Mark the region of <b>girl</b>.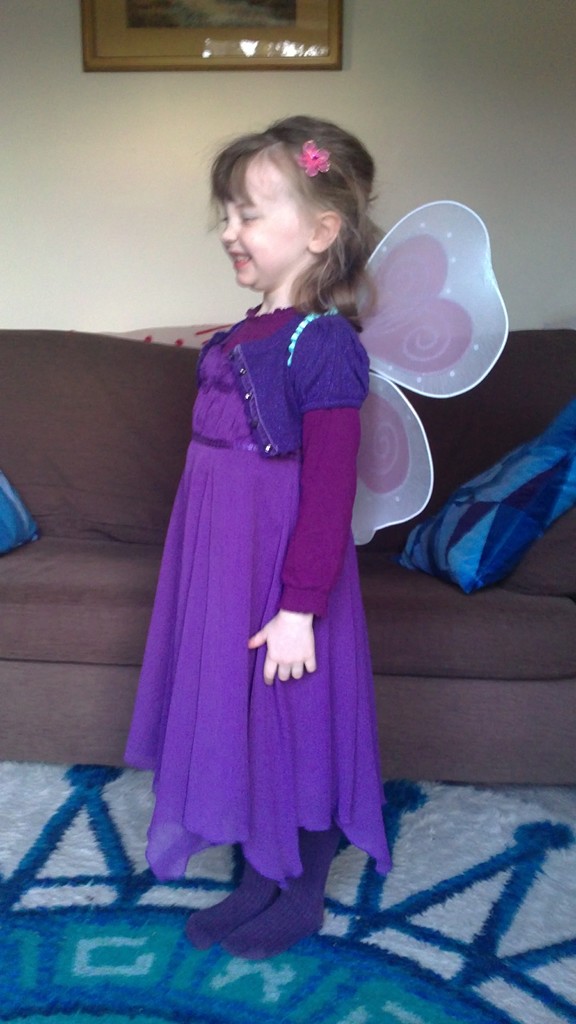
Region: box=[131, 123, 395, 956].
